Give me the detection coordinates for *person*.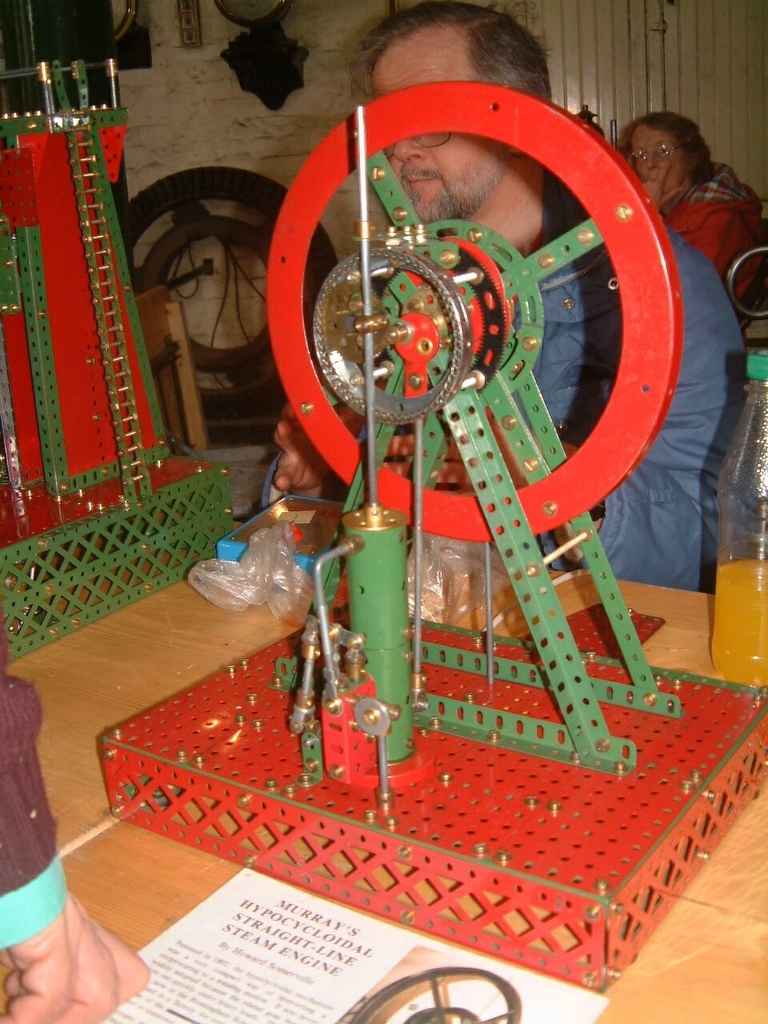
box(265, 0, 754, 593).
